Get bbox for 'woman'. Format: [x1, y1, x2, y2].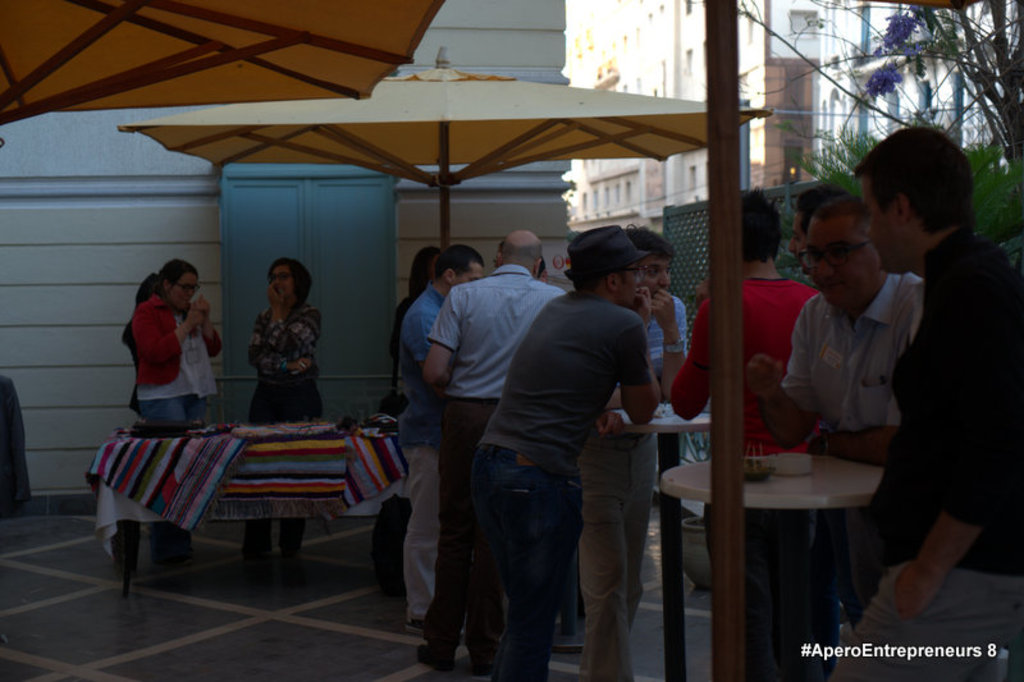
[384, 246, 443, 352].
